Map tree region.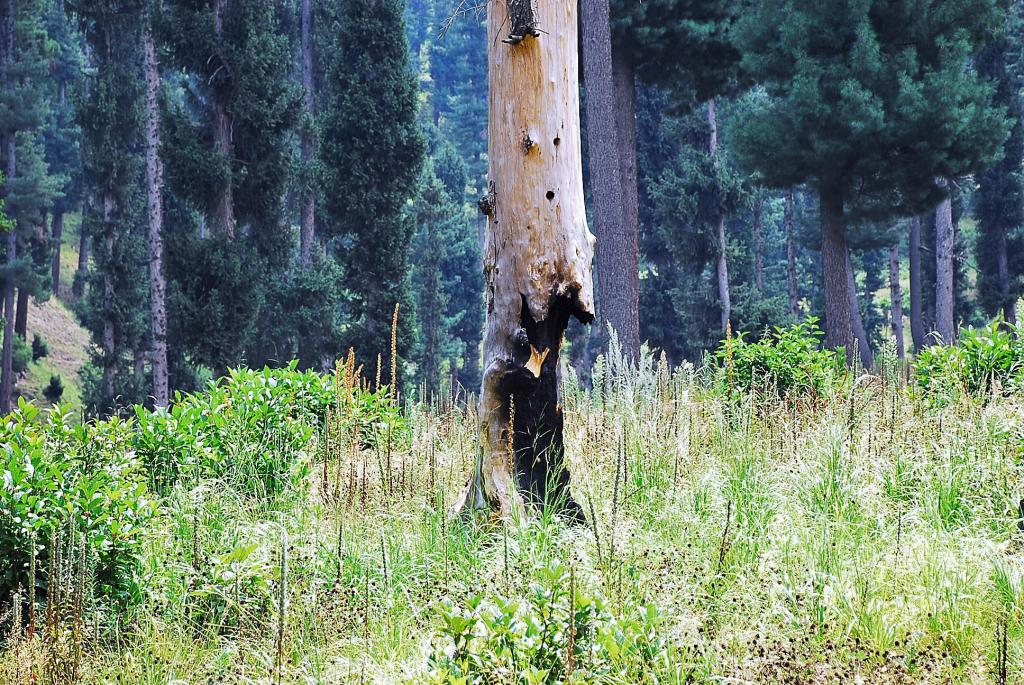
Mapped to pyautogui.locateOnScreen(218, 1, 345, 379).
